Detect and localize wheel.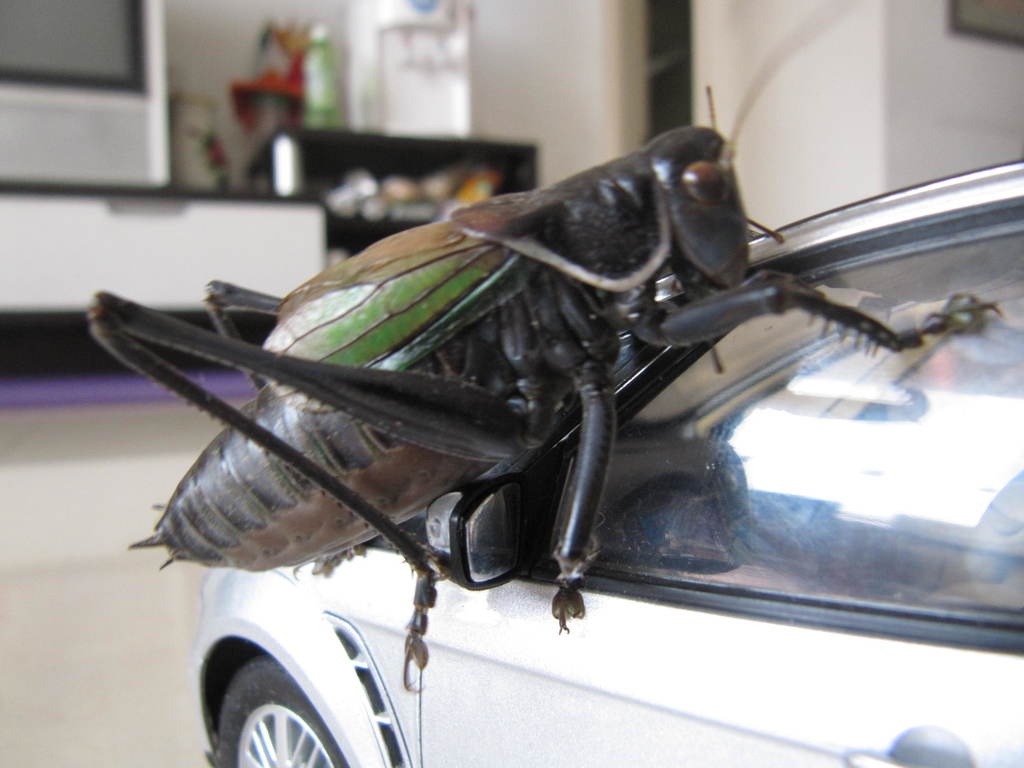
Localized at select_region(204, 657, 348, 767).
